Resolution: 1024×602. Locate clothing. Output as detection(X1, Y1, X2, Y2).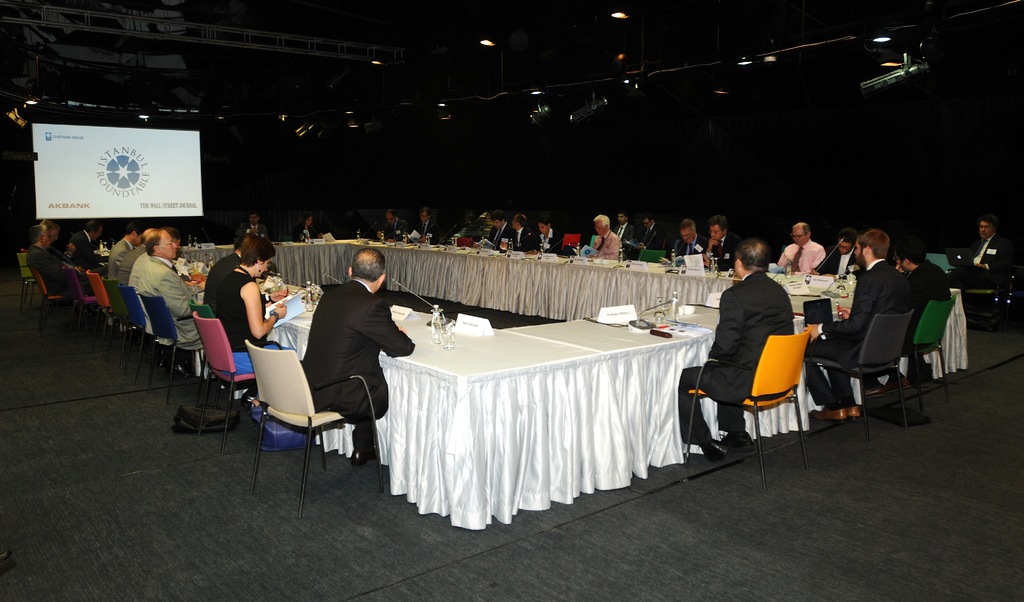
detection(593, 231, 628, 266).
